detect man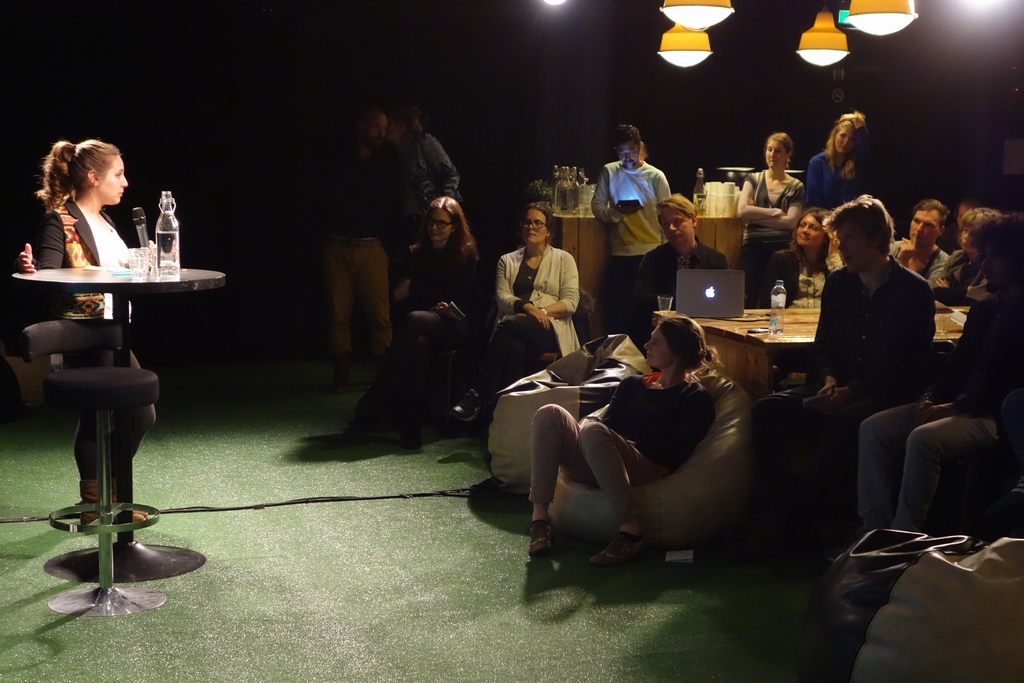
rect(732, 190, 940, 591)
